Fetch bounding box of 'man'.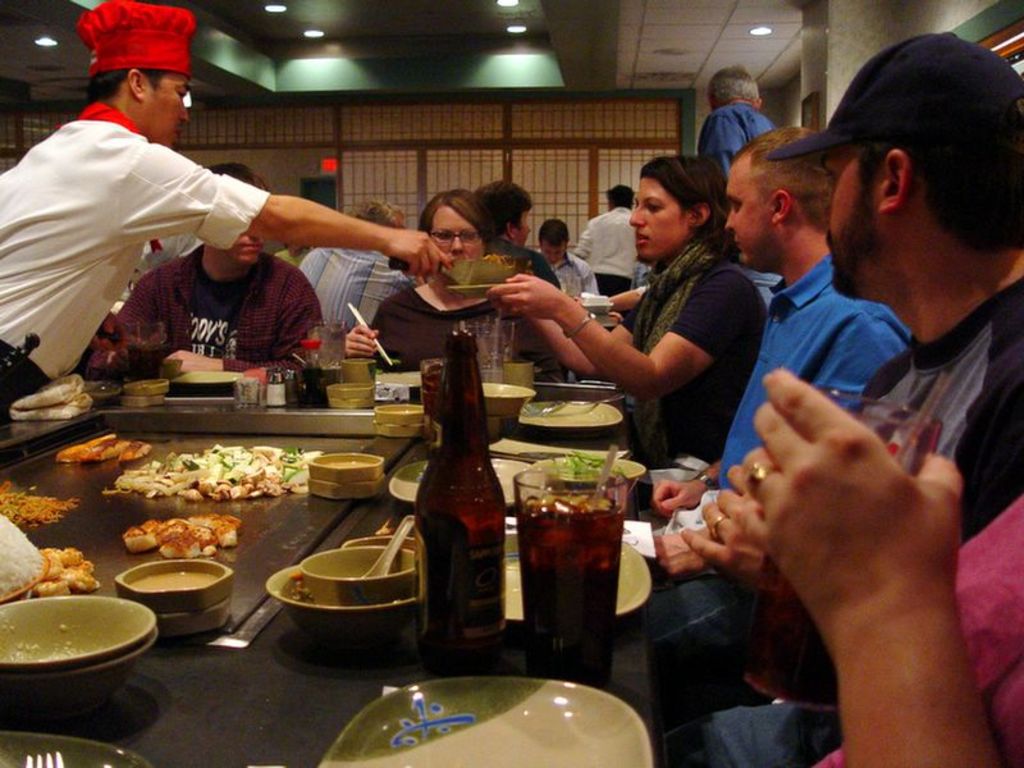
Bbox: {"left": 694, "top": 67, "right": 804, "bottom": 314}.
